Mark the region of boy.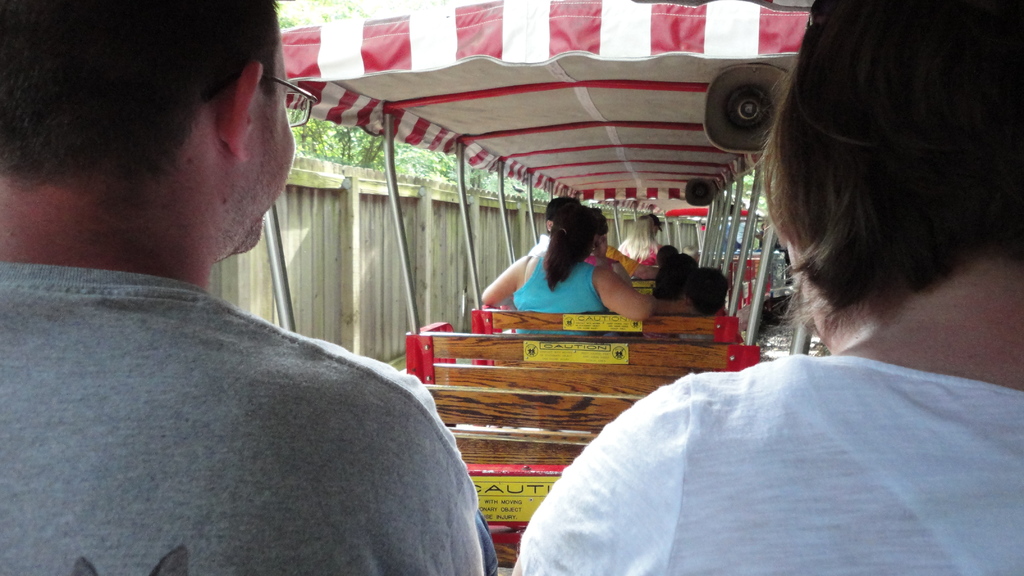
Region: 644,266,730,350.
